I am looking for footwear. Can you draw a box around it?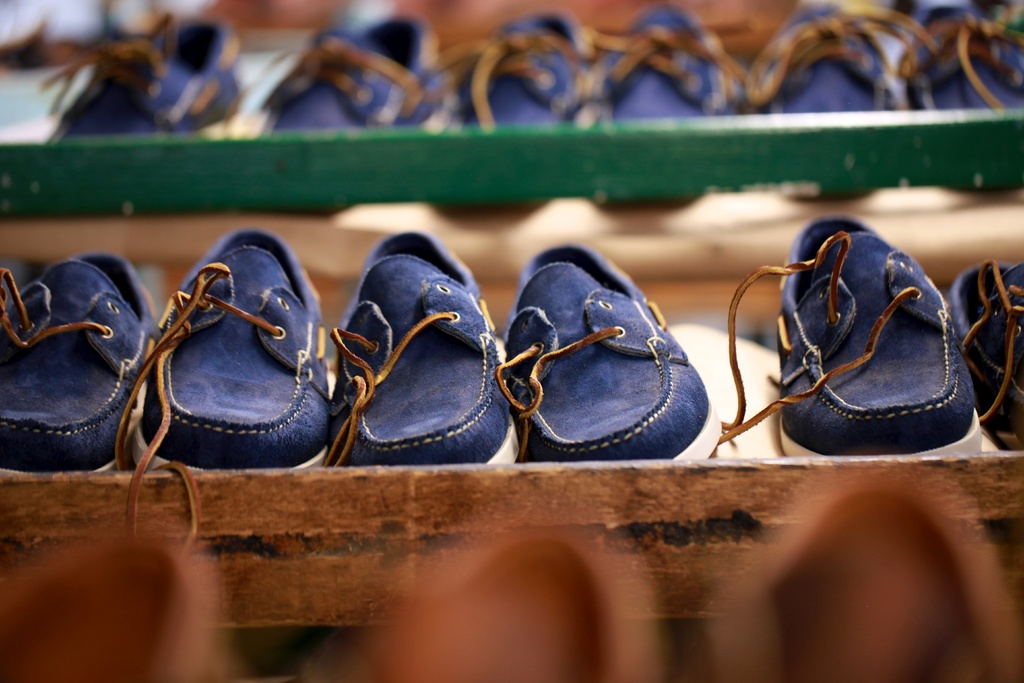
Sure, the bounding box is {"left": 897, "top": 0, "right": 1023, "bottom": 110}.
